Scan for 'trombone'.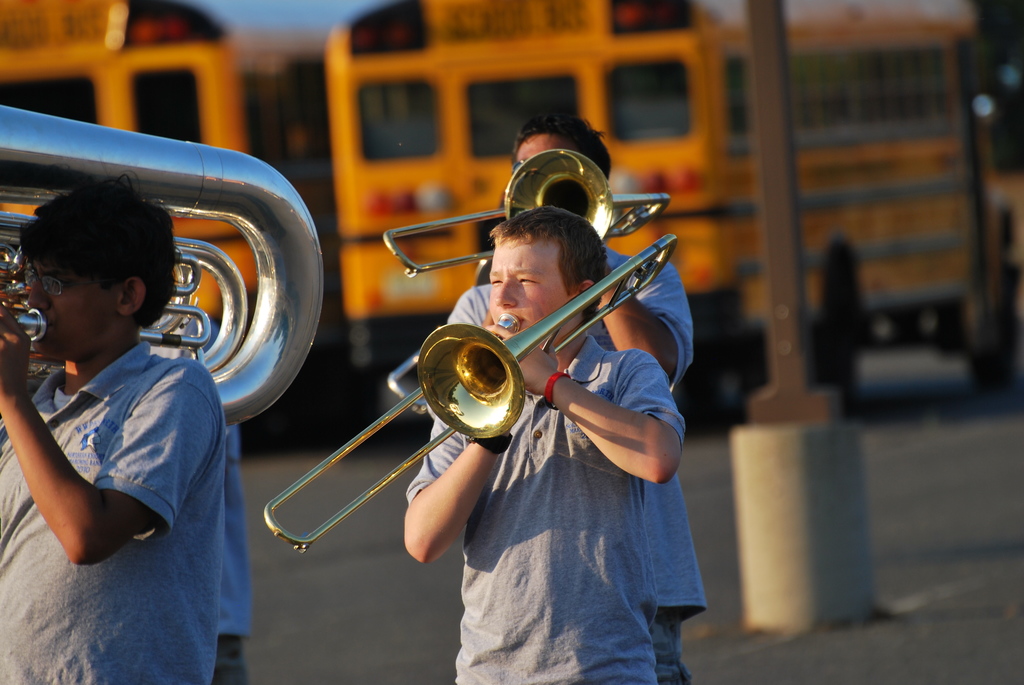
Scan result: x1=262, y1=232, x2=674, y2=553.
